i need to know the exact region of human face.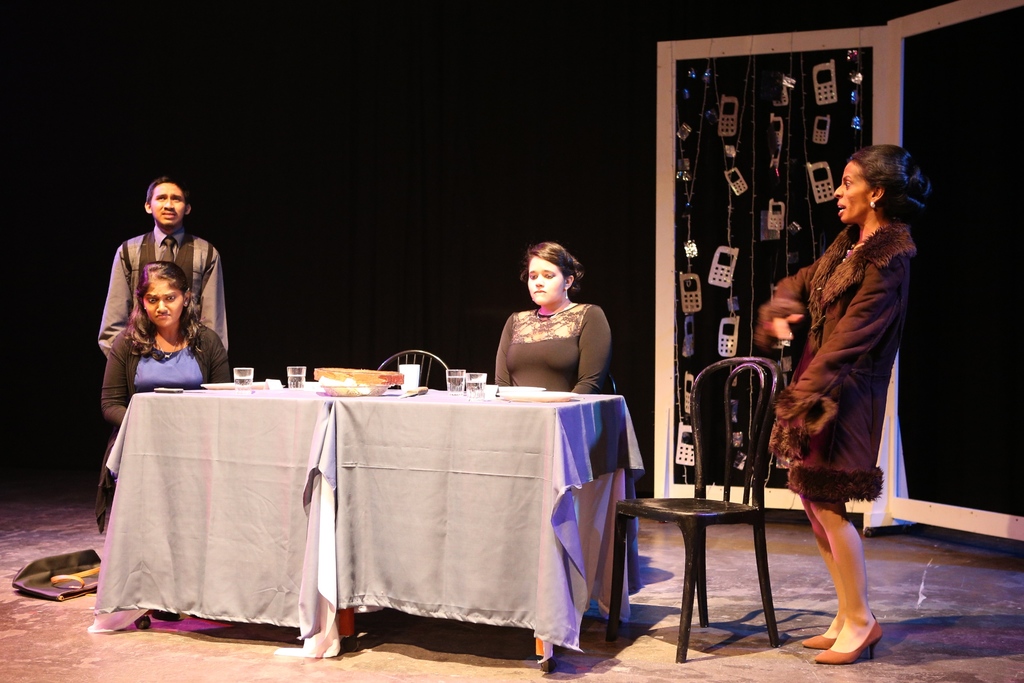
Region: x1=525 y1=251 x2=568 y2=304.
